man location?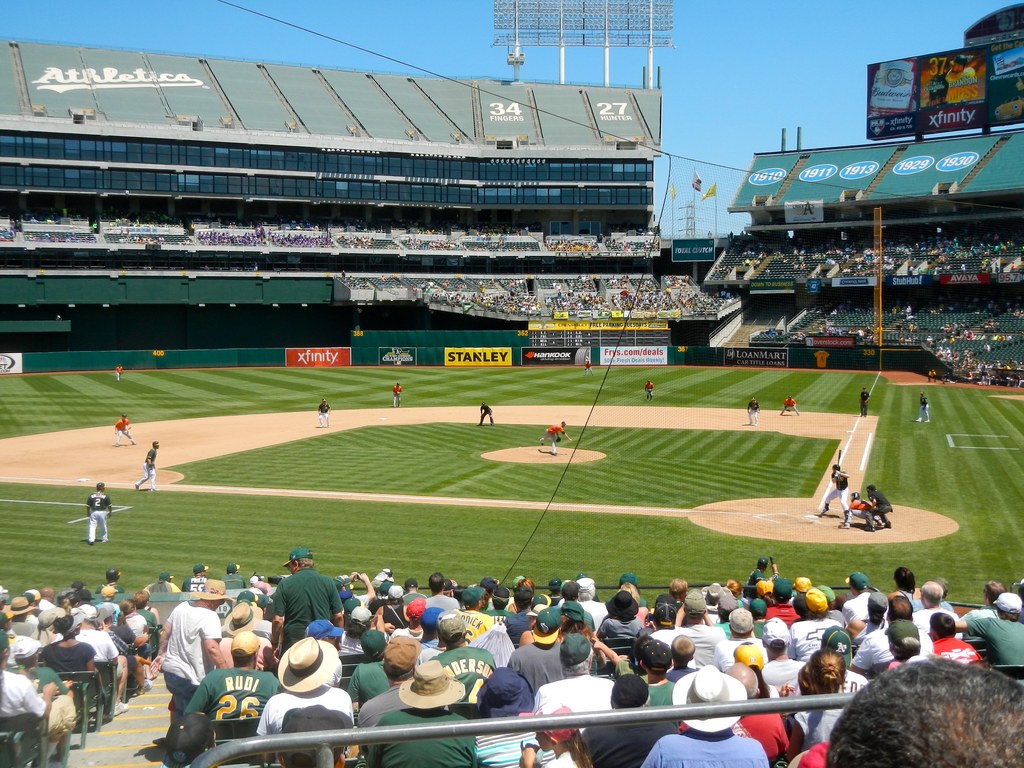
738/229/744/242
